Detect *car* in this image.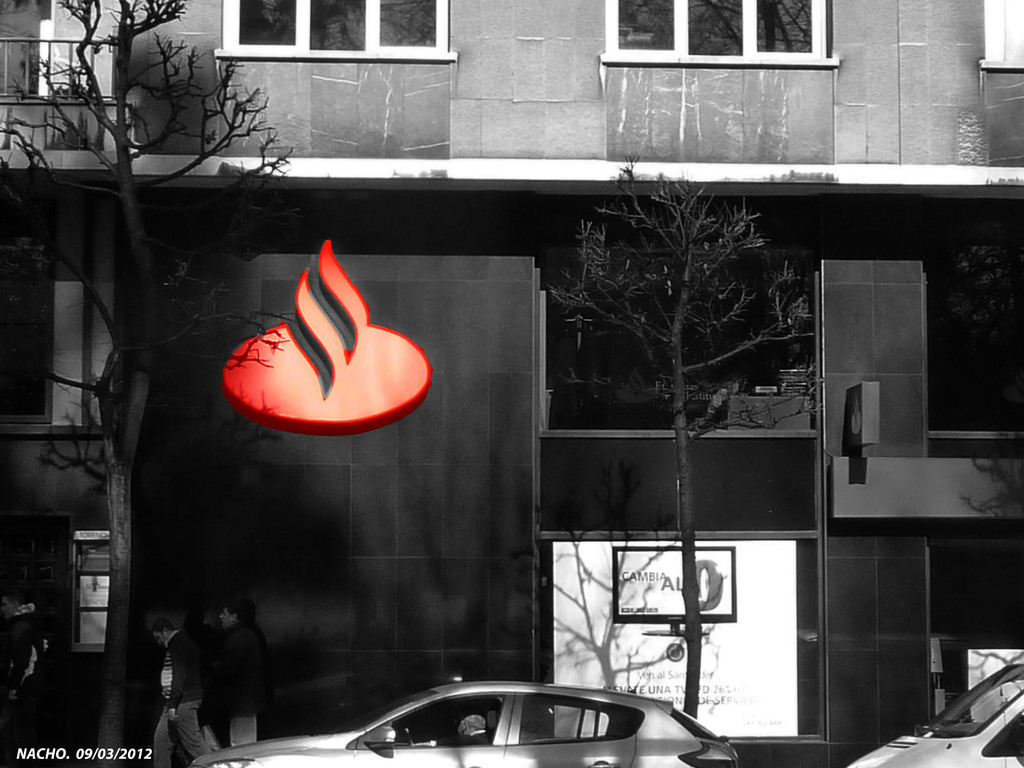
Detection: <bbox>188, 676, 735, 767</bbox>.
